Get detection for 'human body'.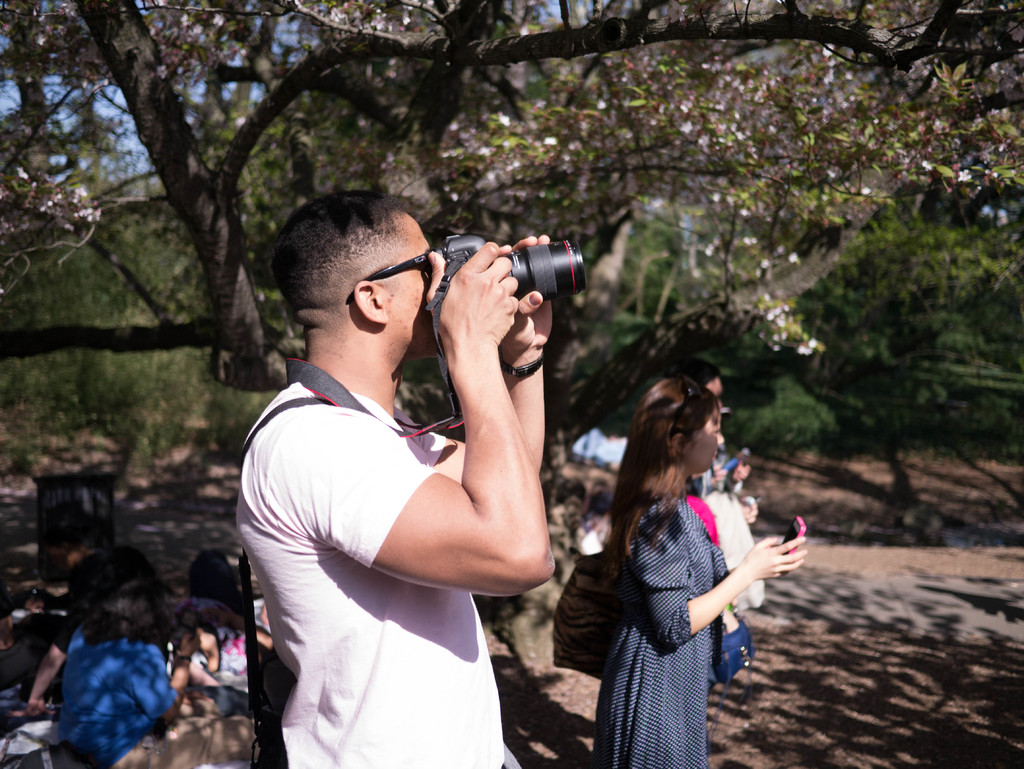
Detection: left=603, top=376, right=808, bottom=767.
